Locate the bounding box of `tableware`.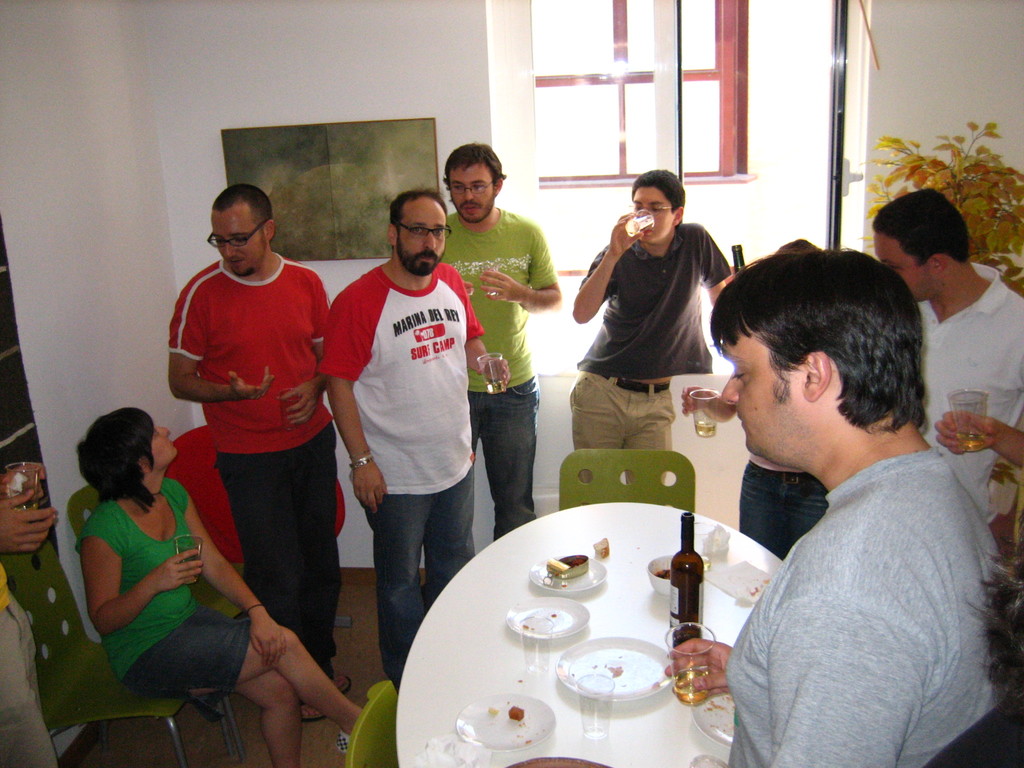
Bounding box: left=685, top=753, right=727, bottom=767.
